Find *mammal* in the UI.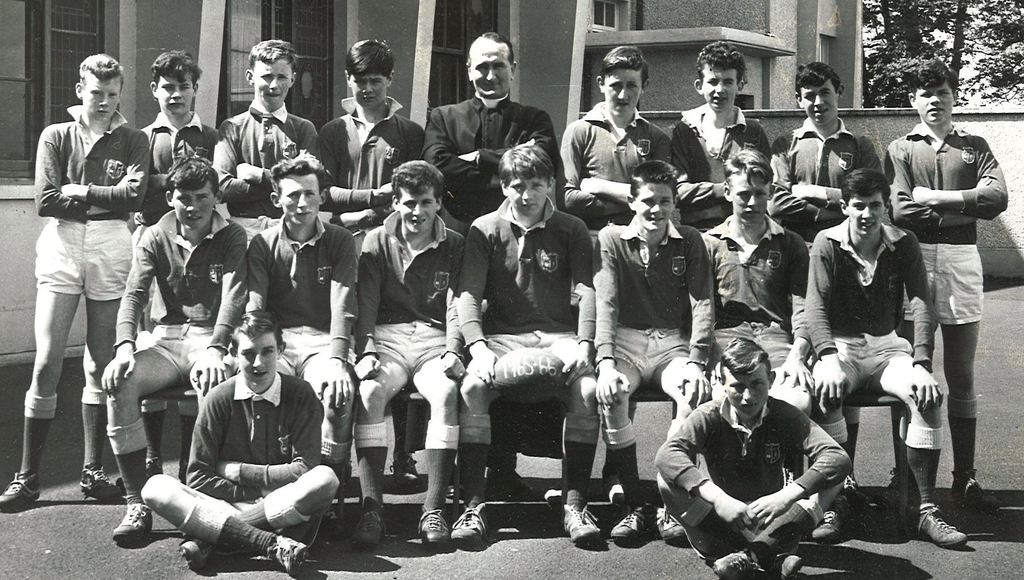
UI element at <box>143,308,340,570</box>.
